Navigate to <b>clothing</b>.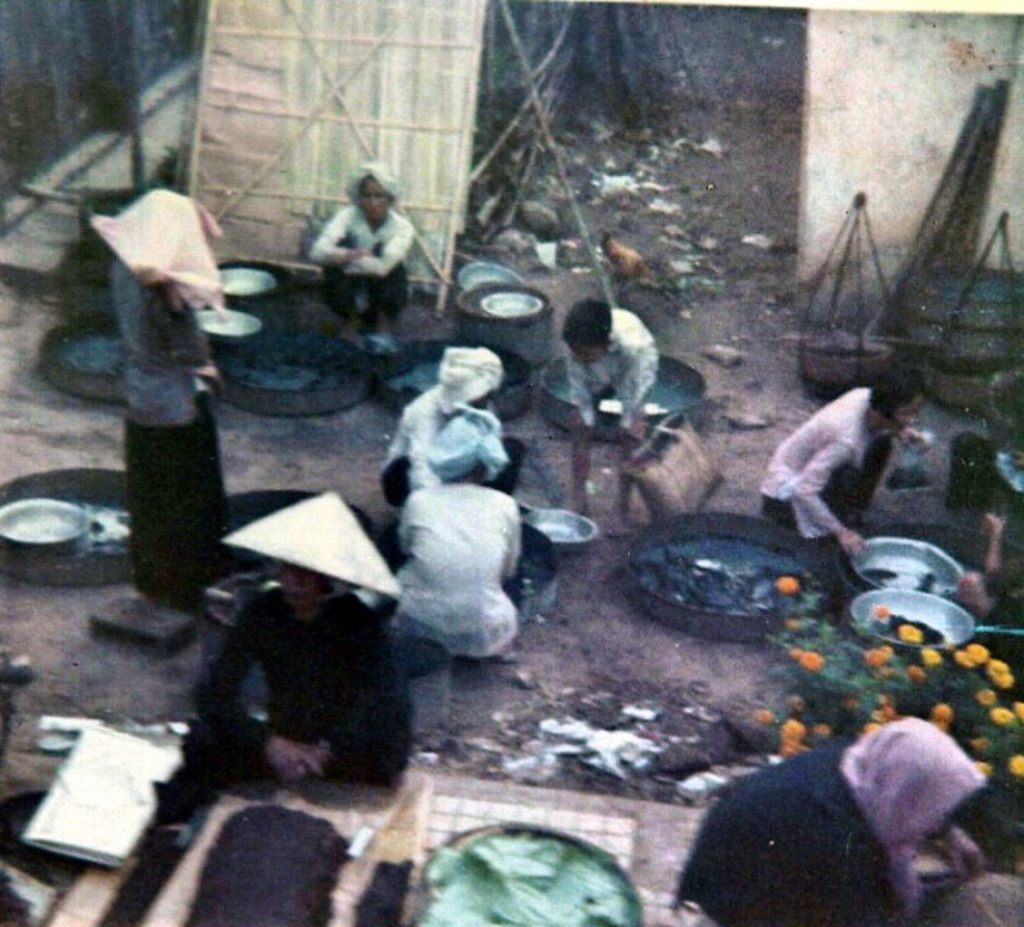
Navigation target: <box>375,388,524,510</box>.
